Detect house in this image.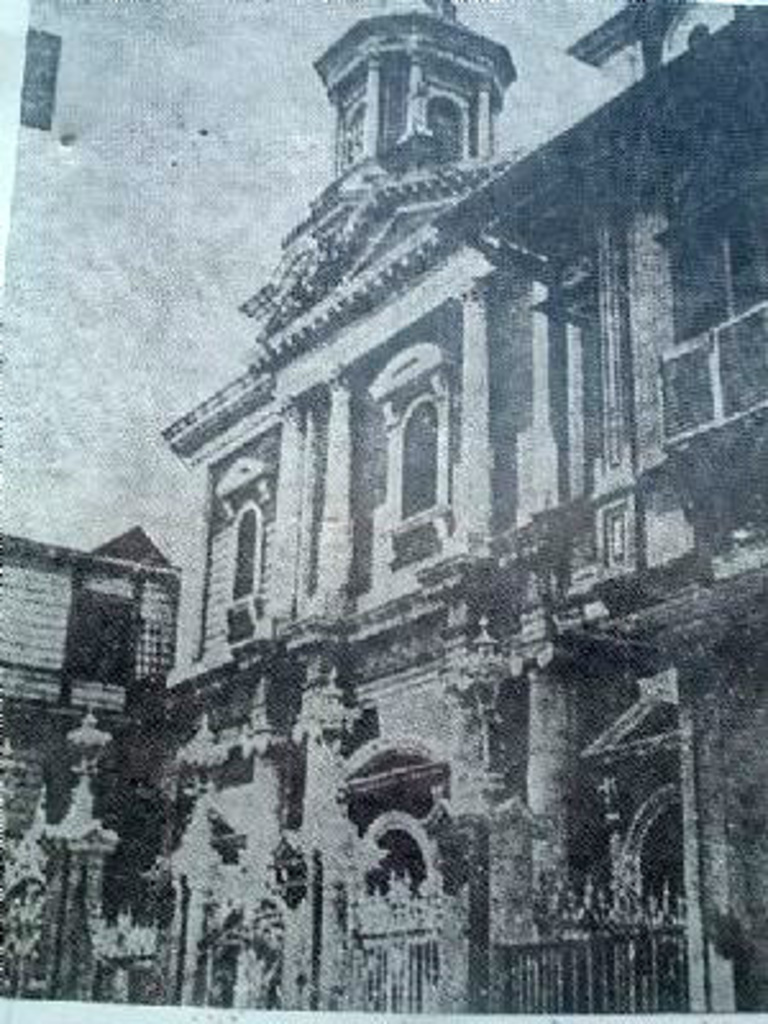
Detection: box=[151, 0, 765, 1021].
